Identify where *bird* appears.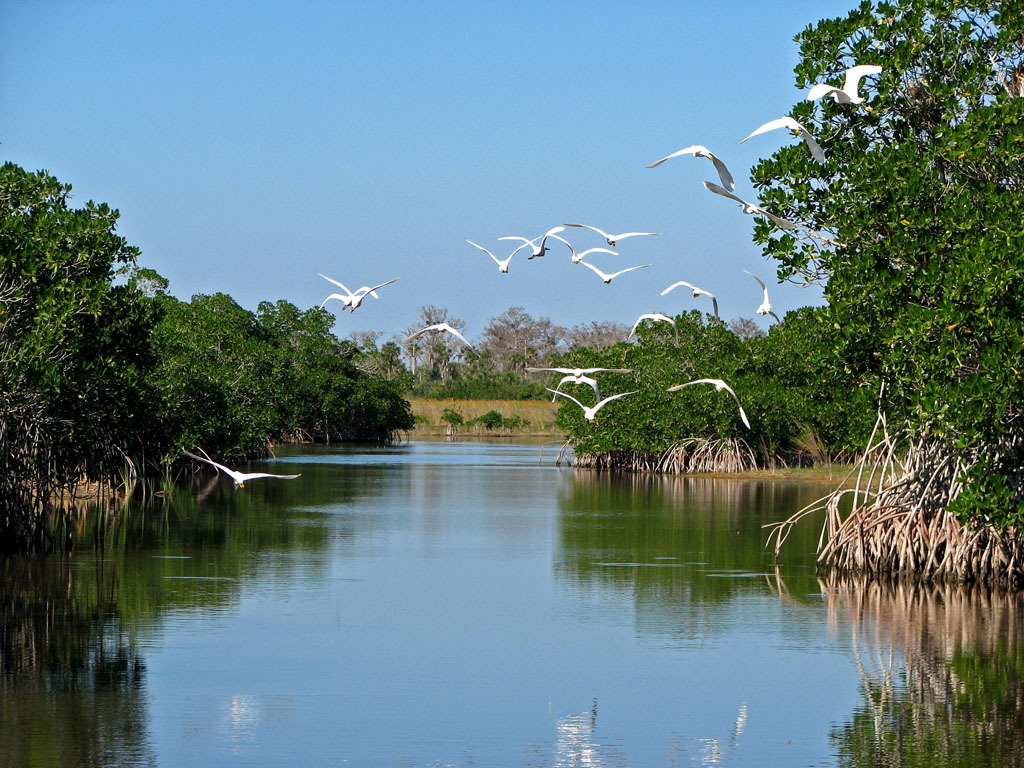
Appears at 700:181:809:231.
